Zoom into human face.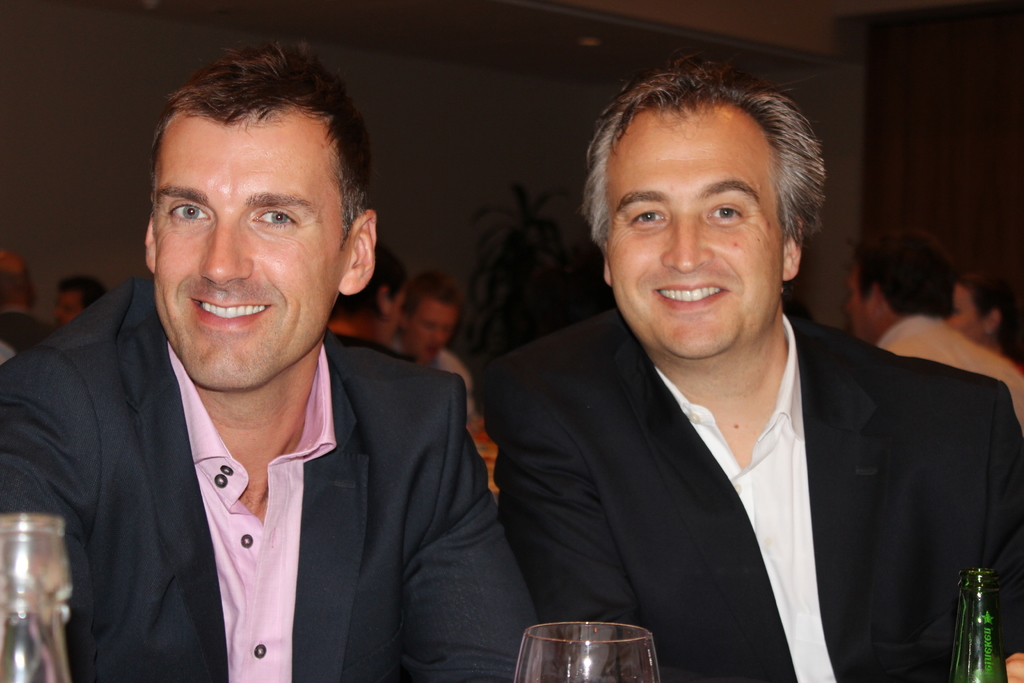
Zoom target: (372,279,402,352).
